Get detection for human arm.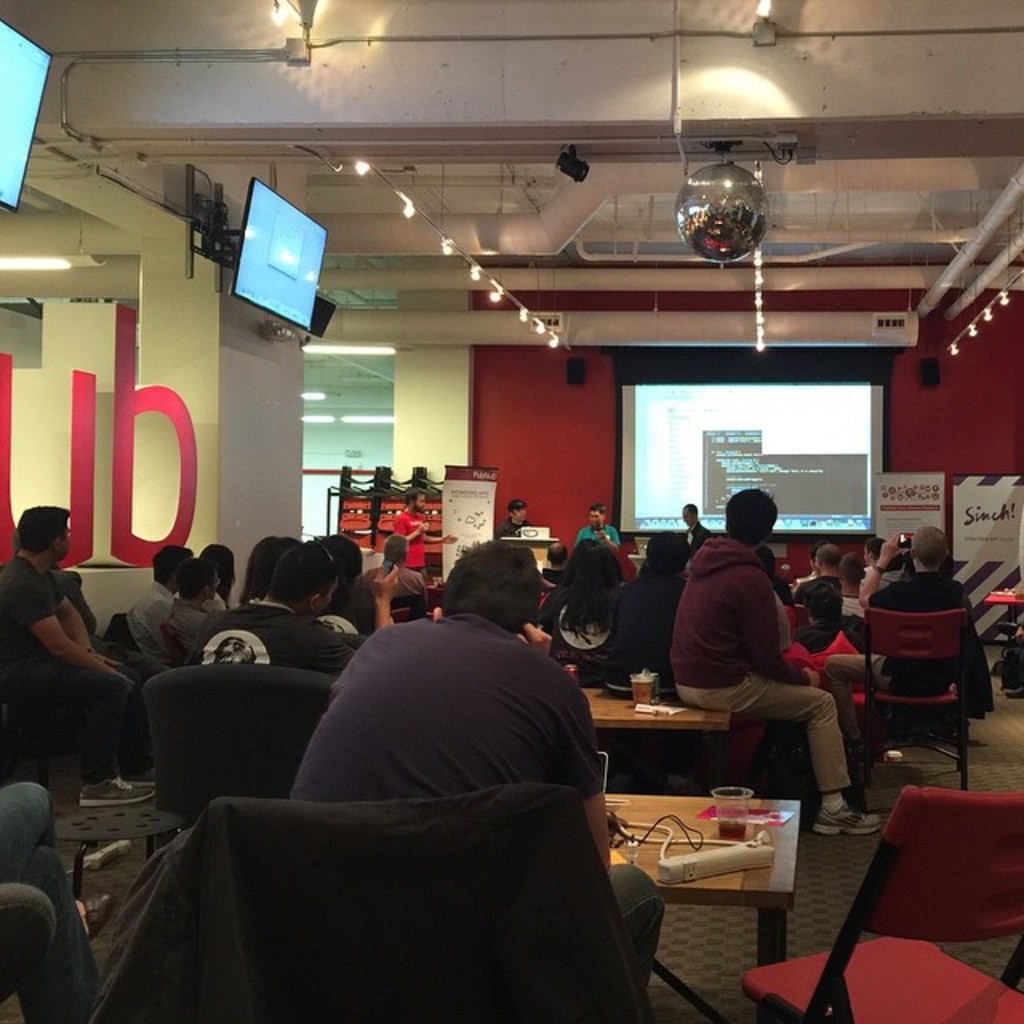
Detection: Rect(429, 605, 443, 624).
